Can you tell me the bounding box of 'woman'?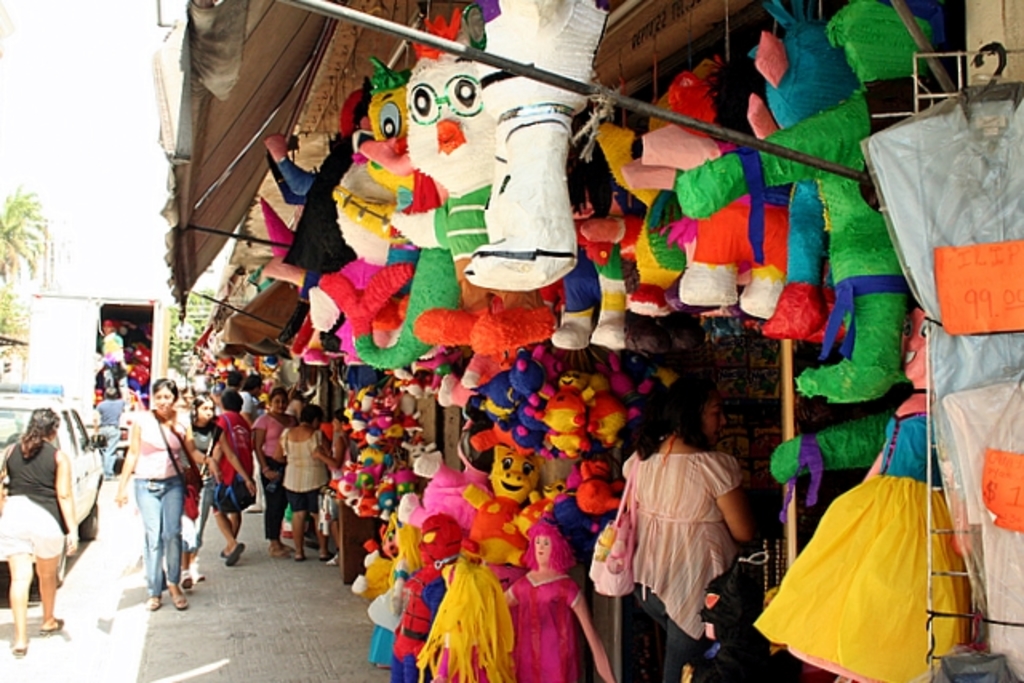
bbox(102, 377, 200, 619).
